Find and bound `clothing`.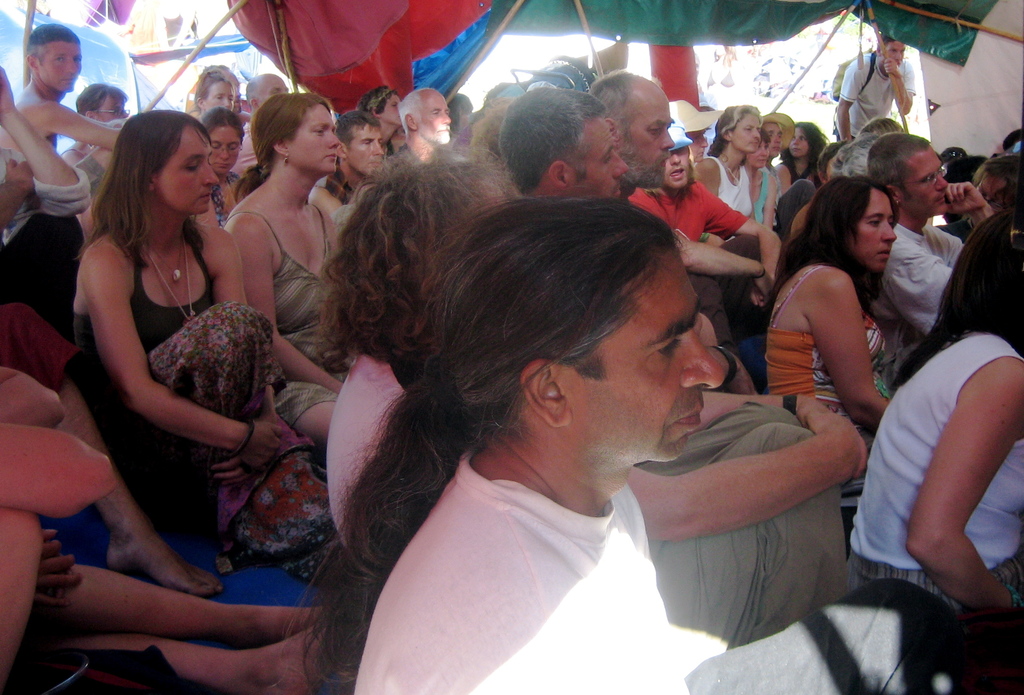
Bound: (355,439,988,694).
